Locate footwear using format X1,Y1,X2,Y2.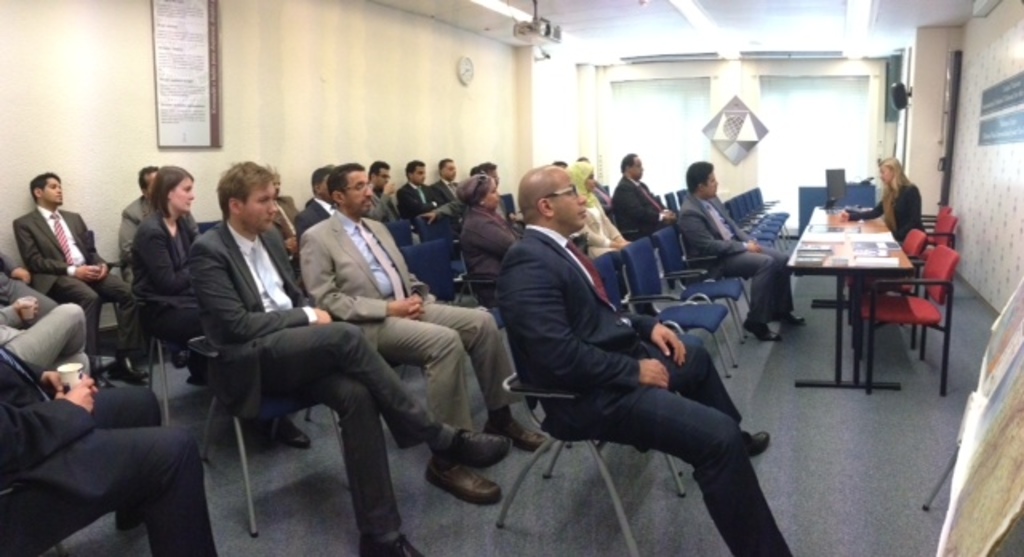
731,424,768,464.
